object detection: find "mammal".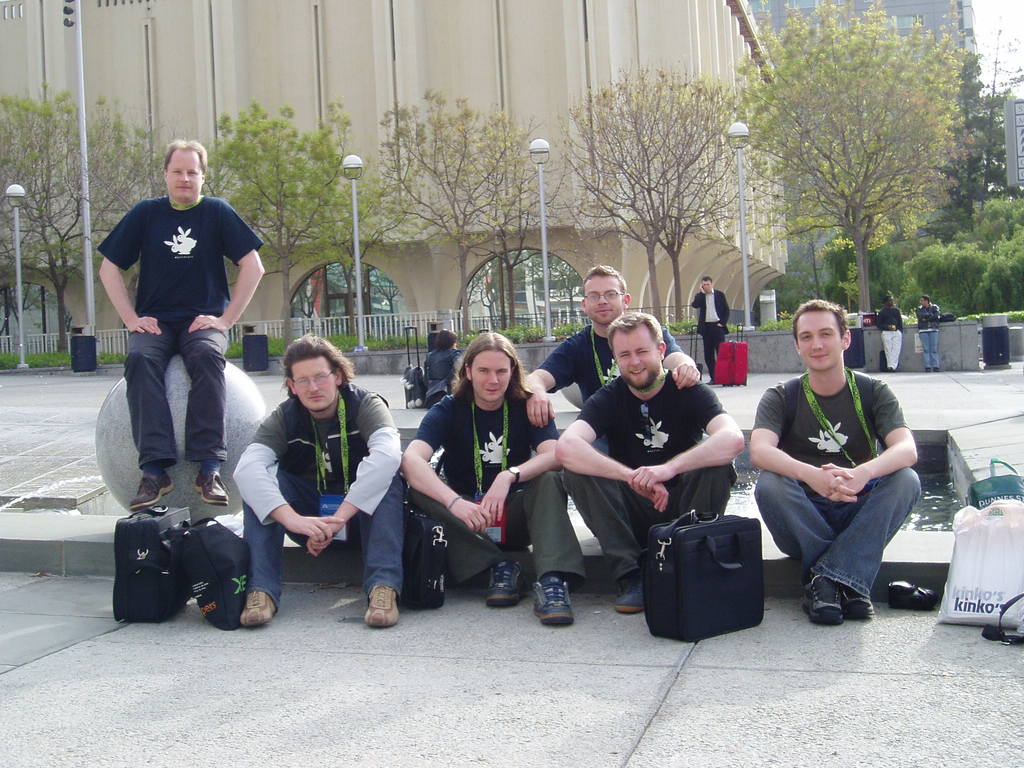
box=[554, 308, 746, 616].
